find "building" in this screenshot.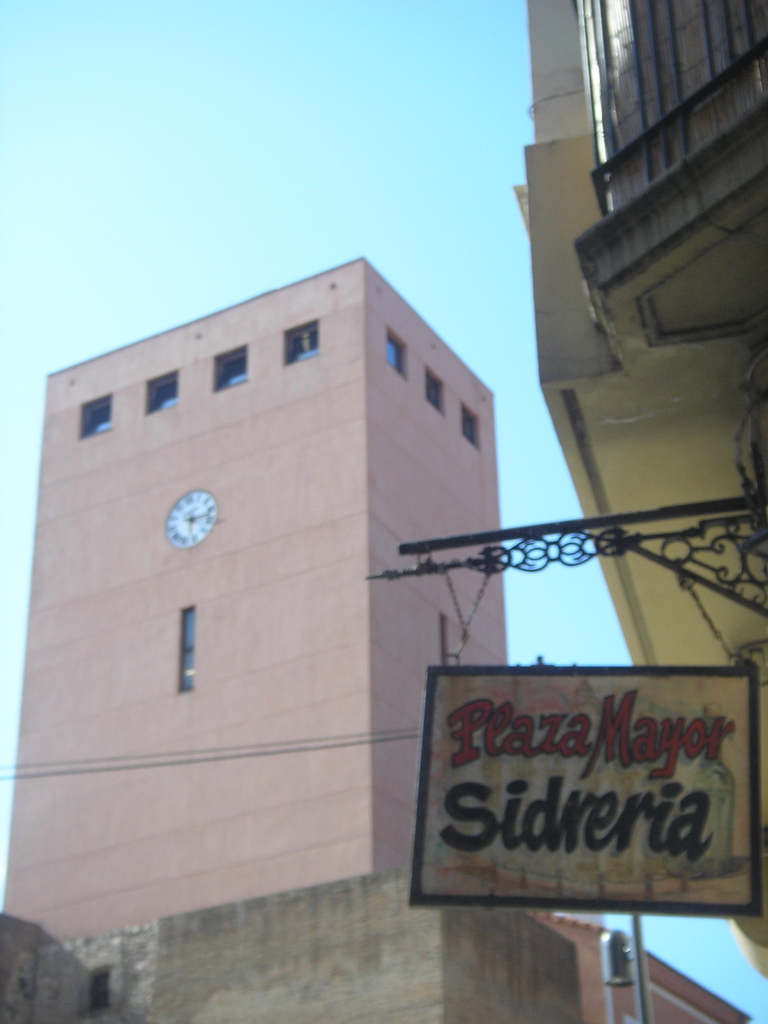
The bounding box for "building" is 0/257/747/1023.
